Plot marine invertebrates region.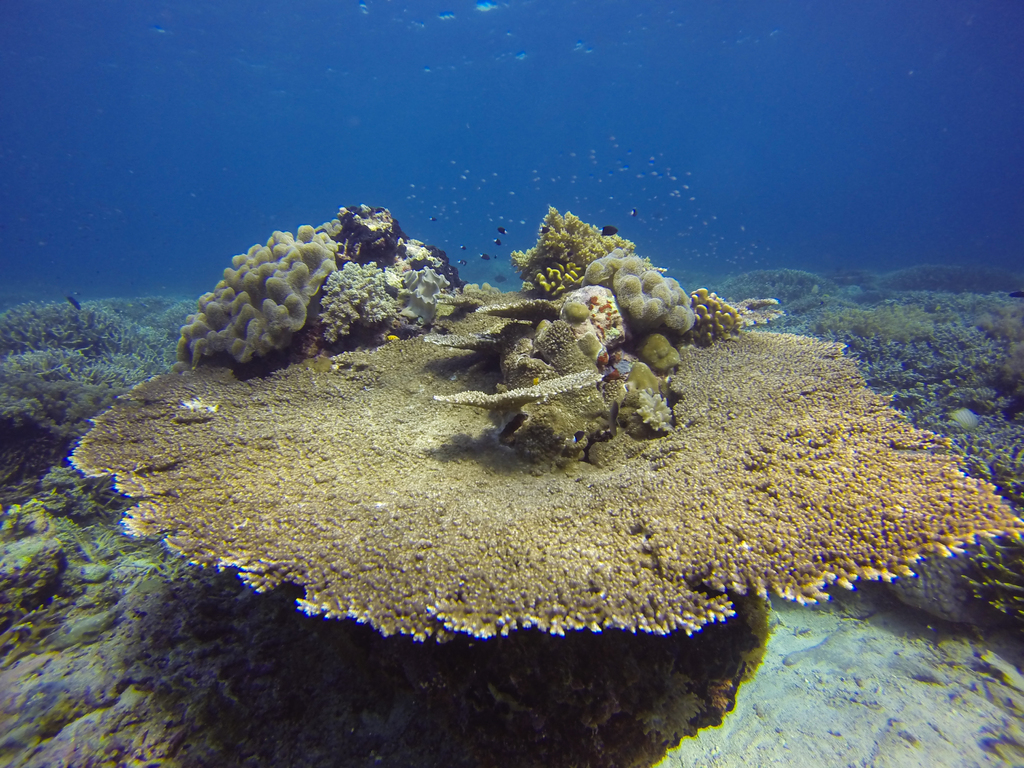
Plotted at x1=687, y1=280, x2=739, y2=346.
